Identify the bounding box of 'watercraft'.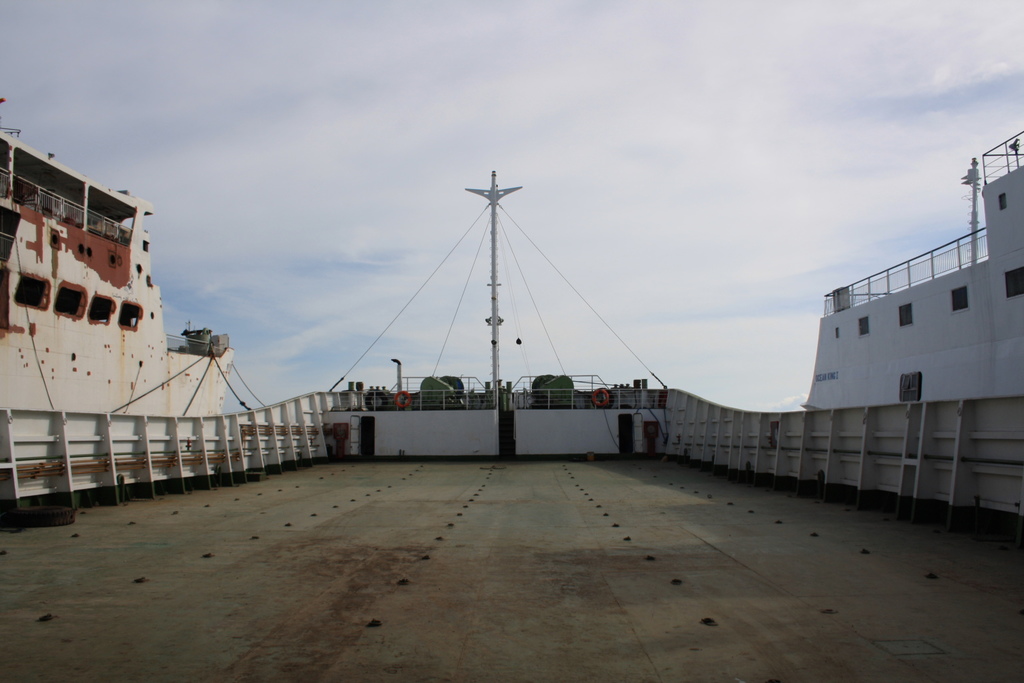
select_region(307, 168, 692, 458).
